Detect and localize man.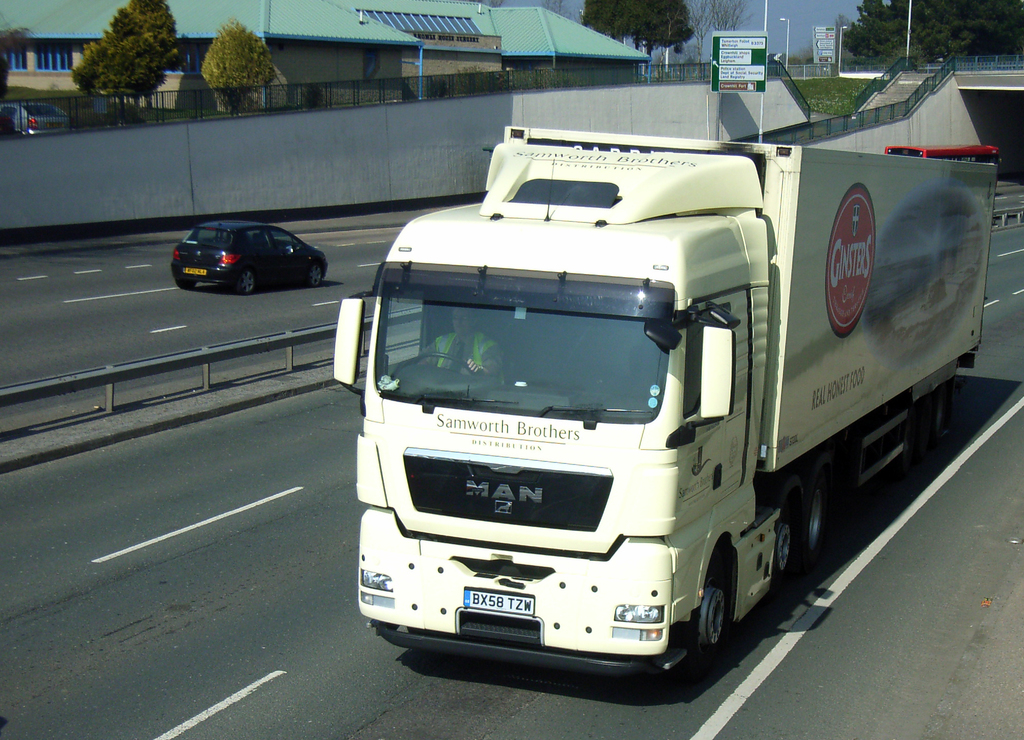
Localized at rect(415, 306, 504, 379).
